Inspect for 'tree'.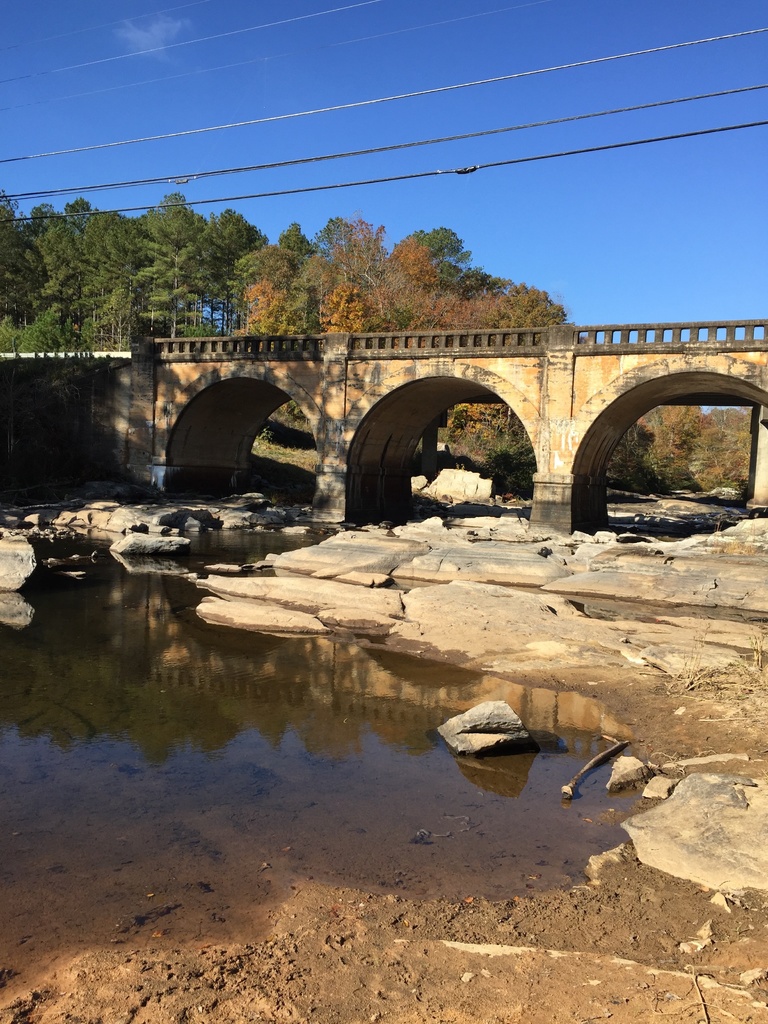
Inspection: (647,407,755,476).
